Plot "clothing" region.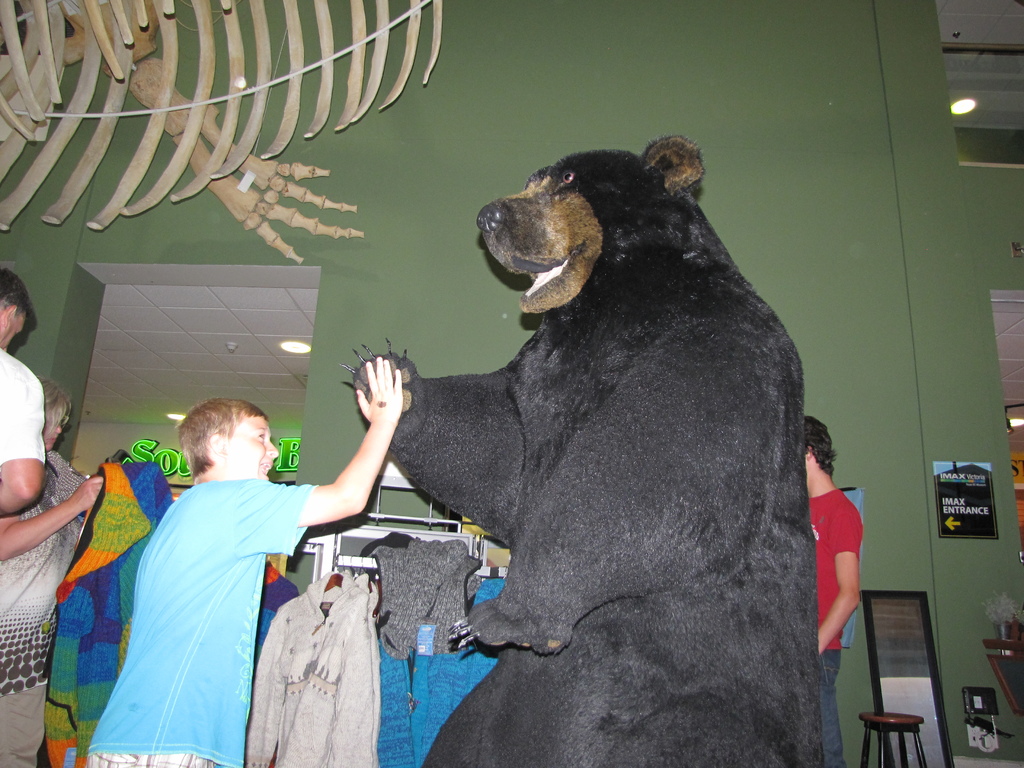
Plotted at select_region(810, 487, 866, 762).
